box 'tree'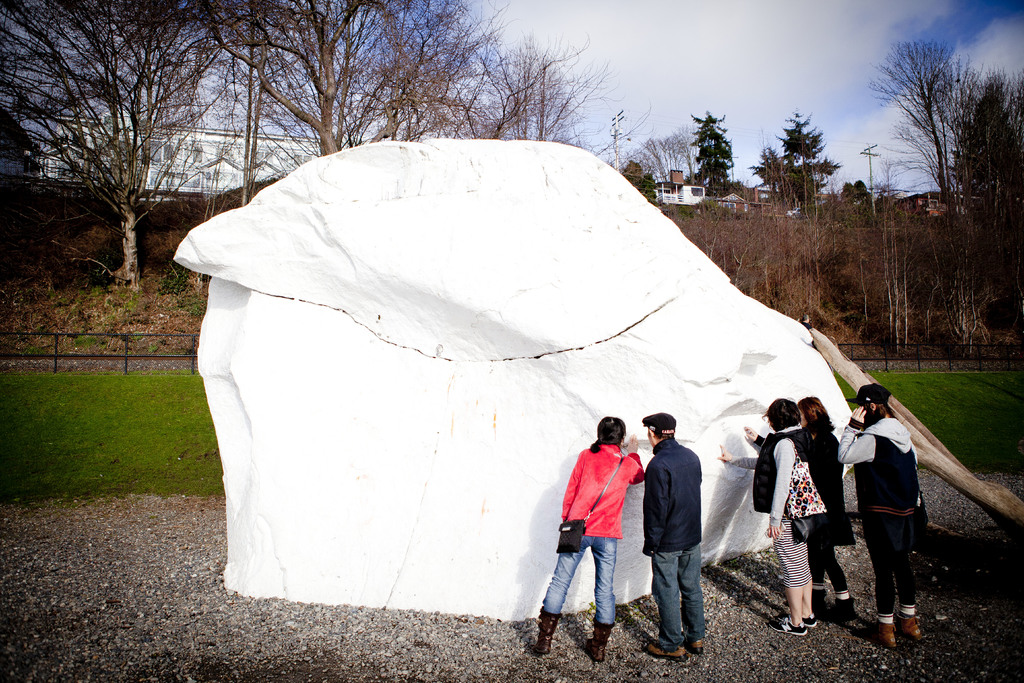
locate(438, 15, 655, 145)
